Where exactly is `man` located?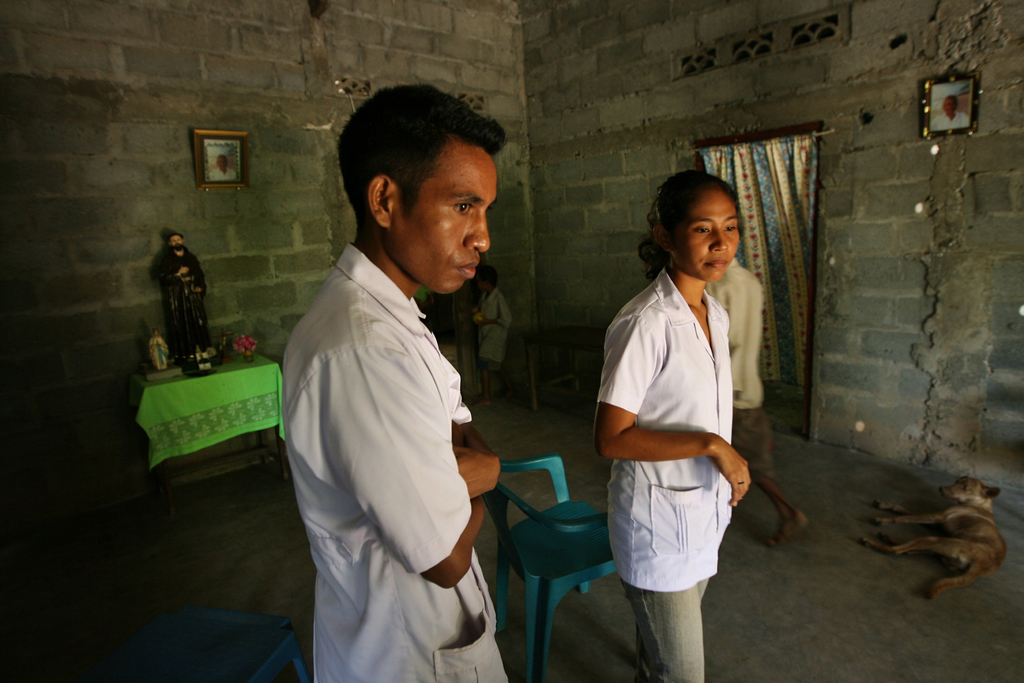
Its bounding box is 705, 256, 808, 546.
